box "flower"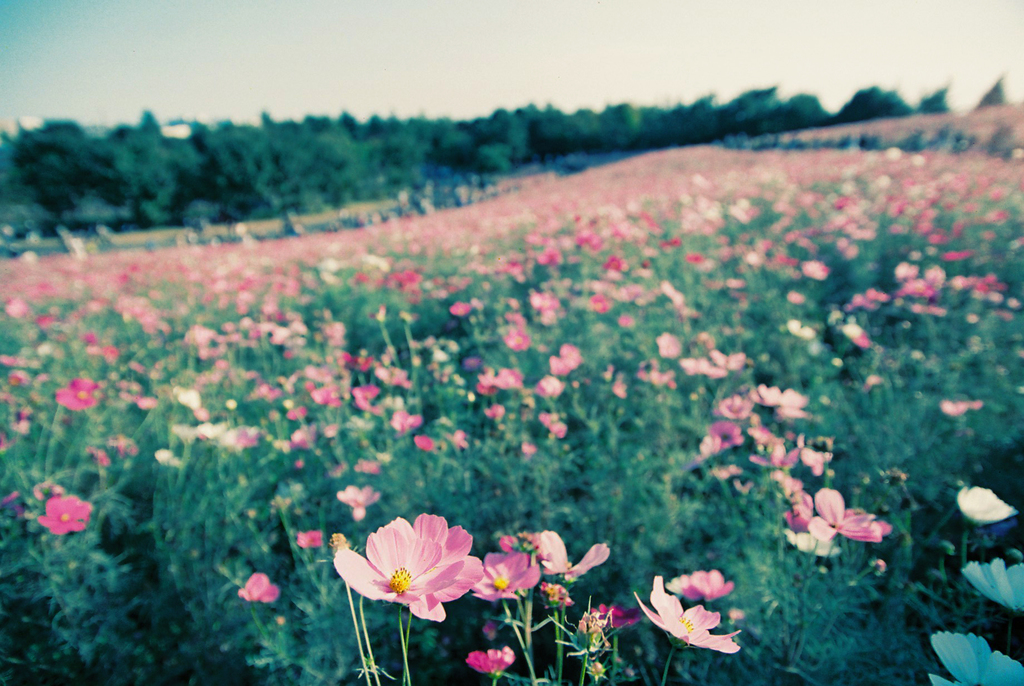
l=874, t=556, r=893, b=580
